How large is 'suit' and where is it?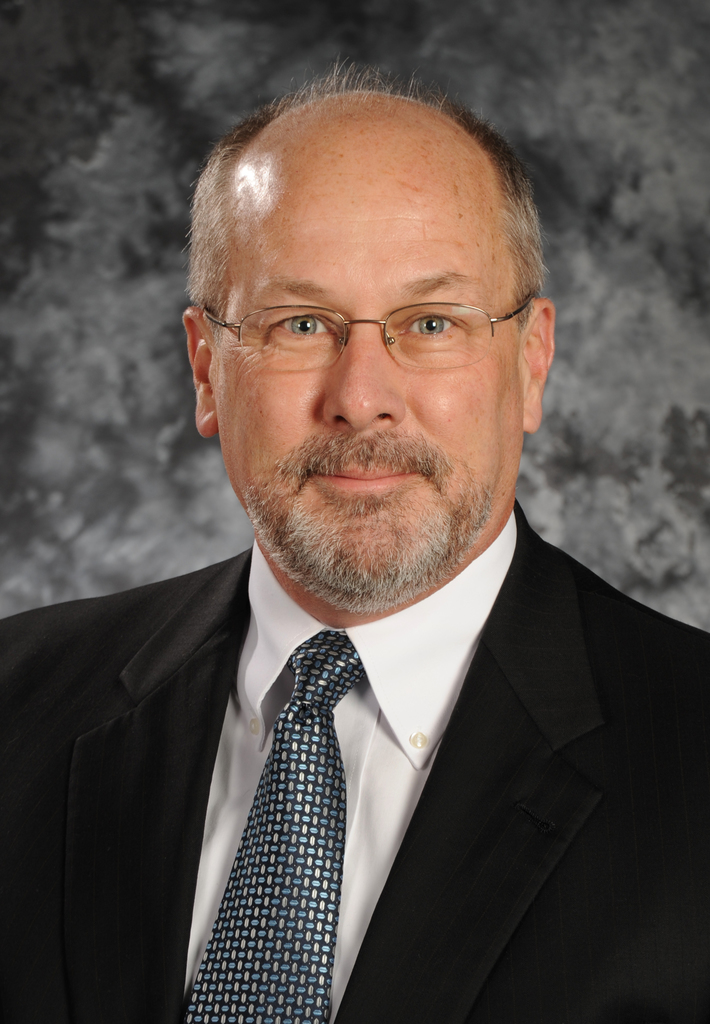
Bounding box: l=0, t=499, r=709, b=1023.
